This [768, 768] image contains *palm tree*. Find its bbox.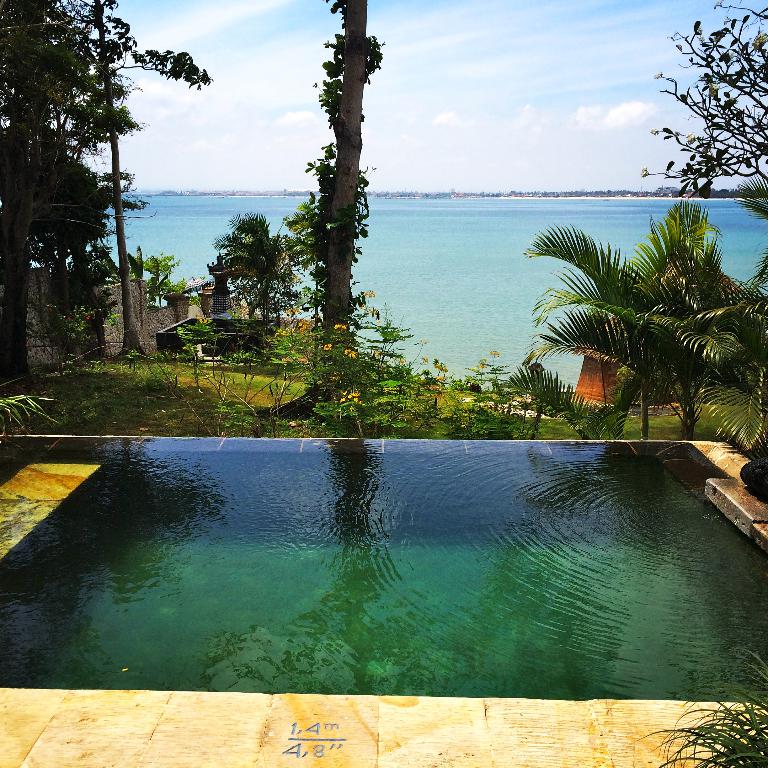
region(507, 193, 753, 464).
